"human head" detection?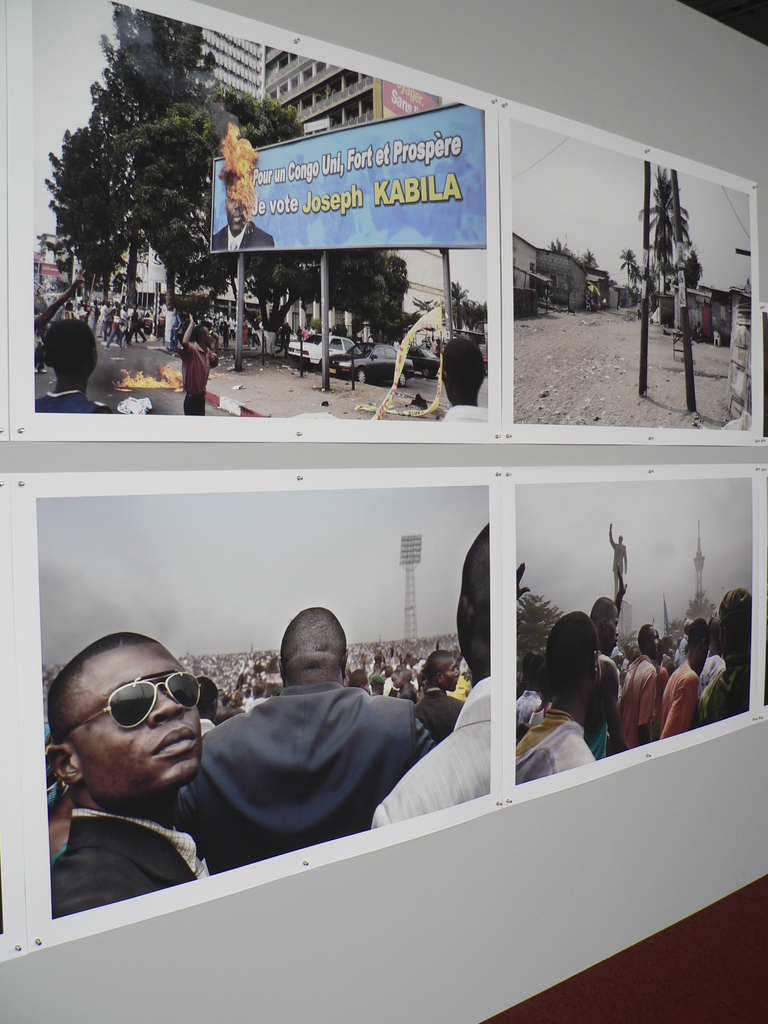
bbox=[616, 533, 621, 544]
